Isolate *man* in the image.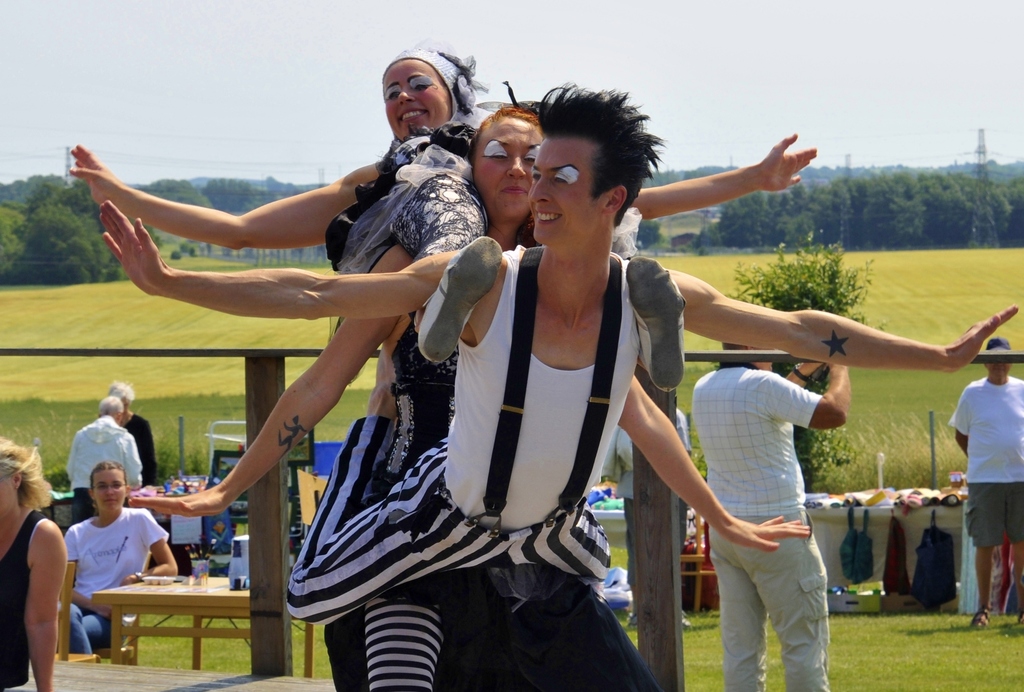
Isolated region: <box>689,340,852,691</box>.
